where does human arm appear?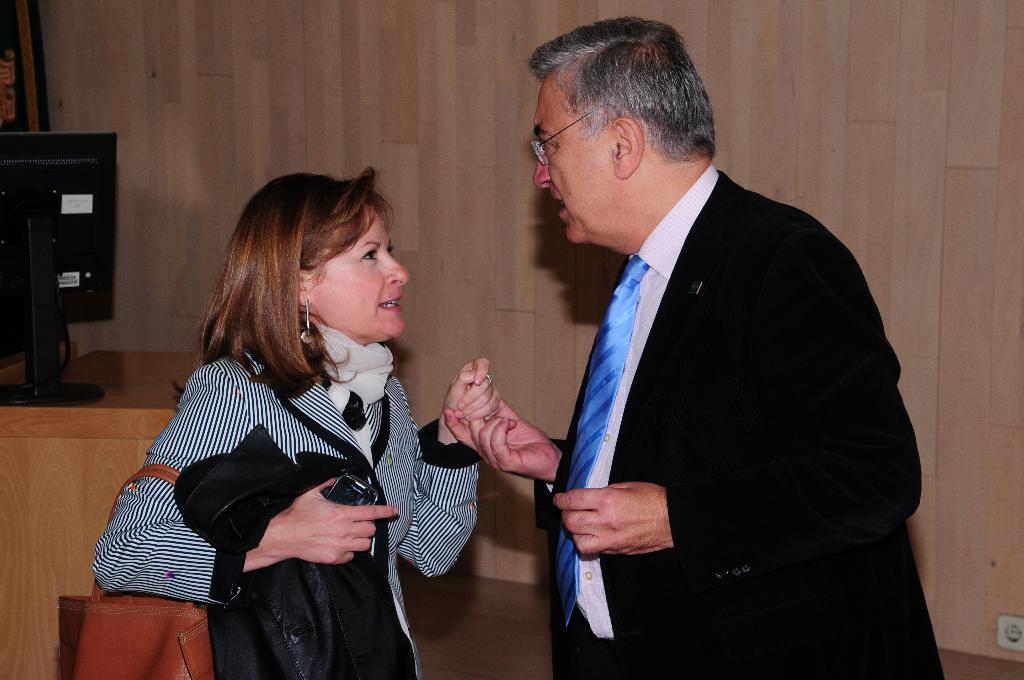
Appears at 91, 360, 398, 610.
